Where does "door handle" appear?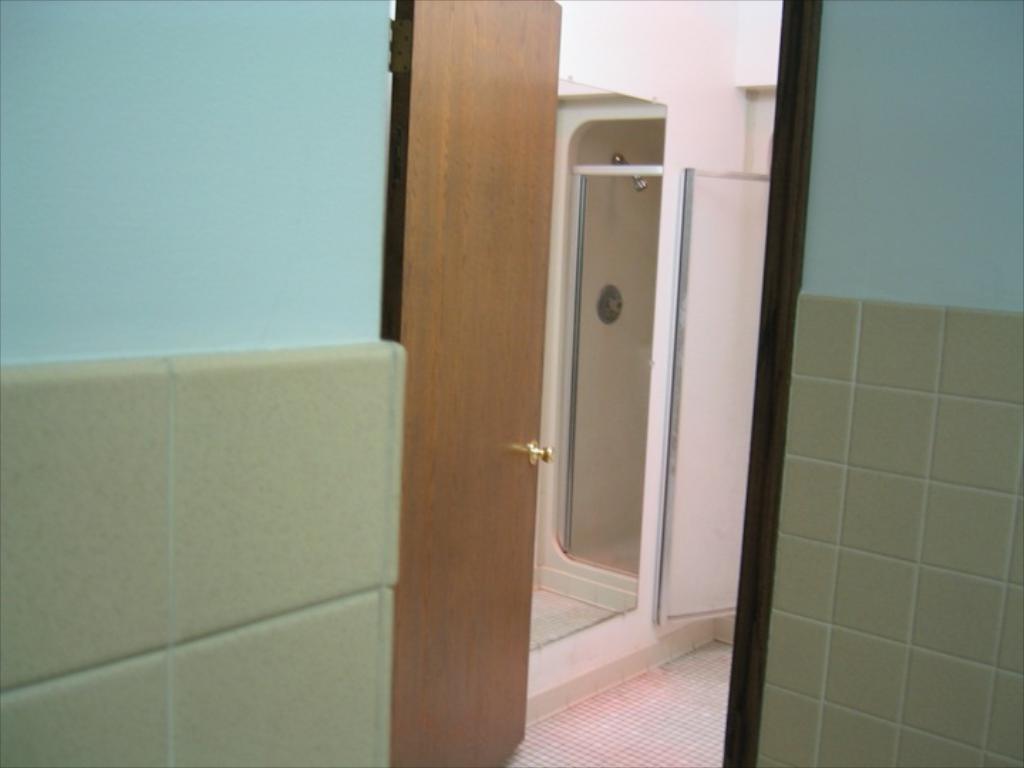
Appears at {"x1": 529, "y1": 439, "x2": 555, "y2": 466}.
